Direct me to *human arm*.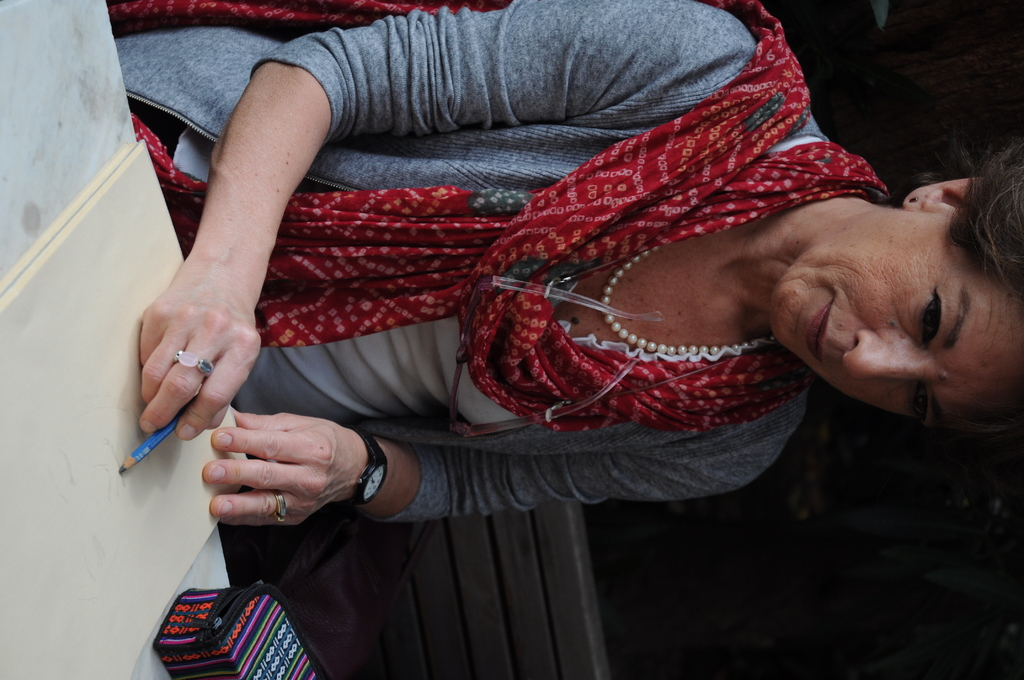
Direction: box=[204, 403, 795, 531].
